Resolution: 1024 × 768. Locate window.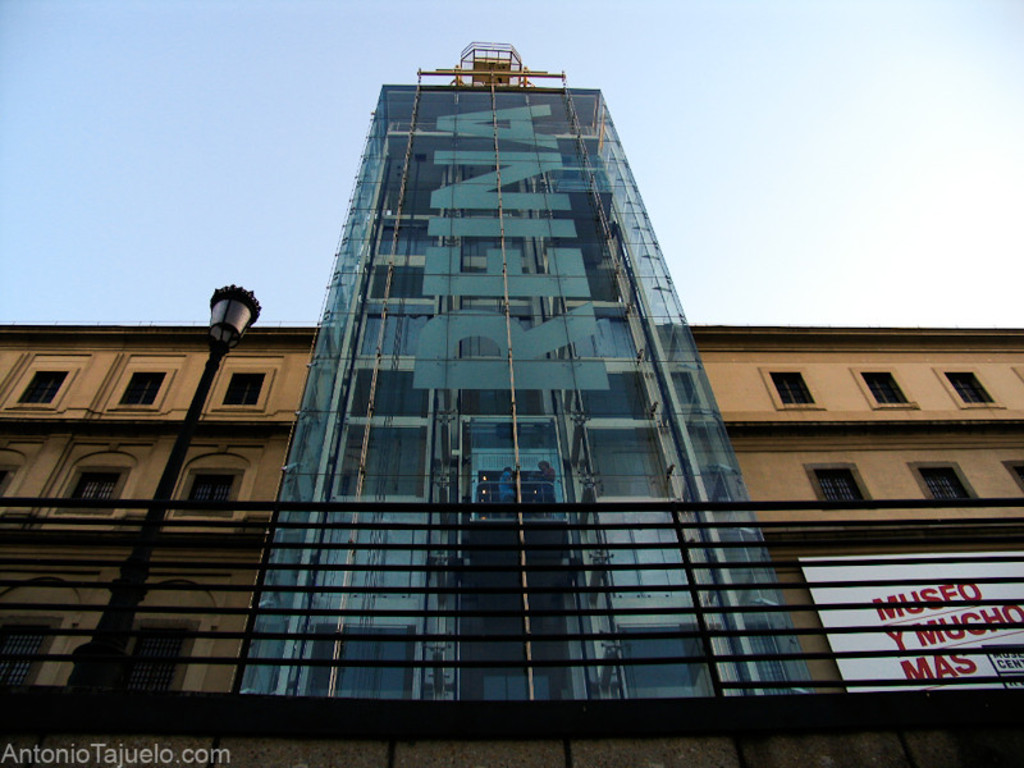
bbox(796, 462, 876, 508).
